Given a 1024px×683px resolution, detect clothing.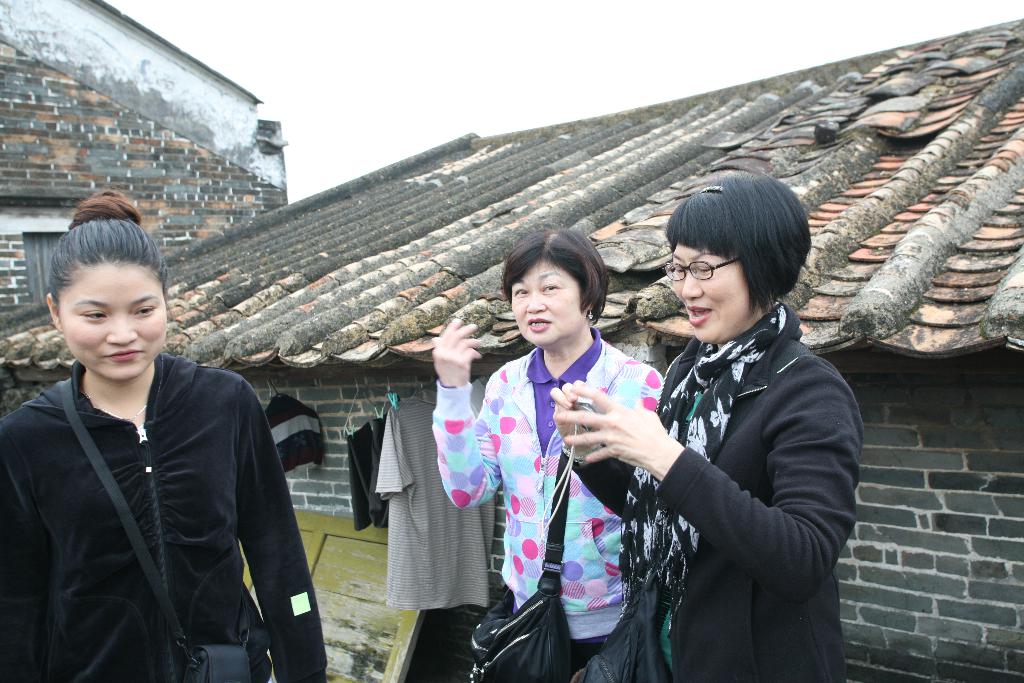
box=[430, 332, 666, 682].
